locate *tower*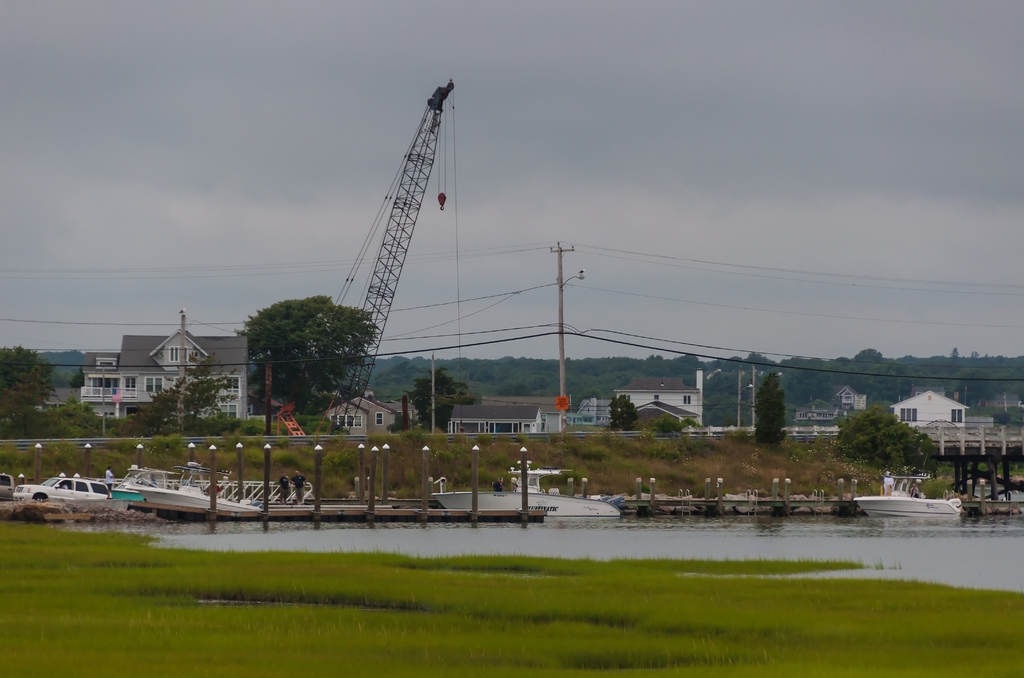
box(552, 243, 588, 401)
